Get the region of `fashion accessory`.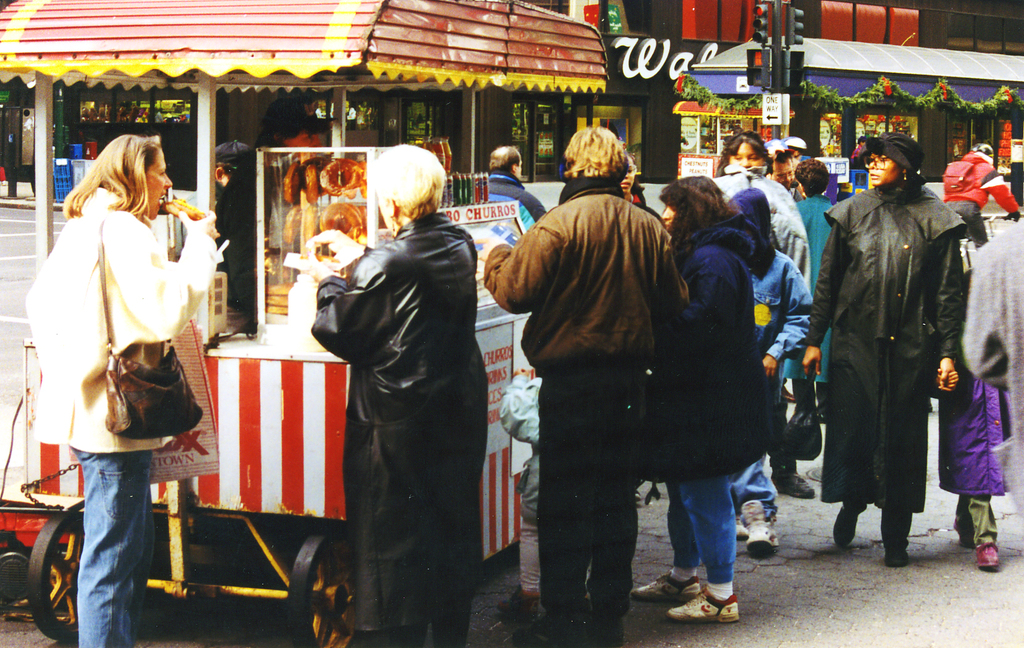
left=887, top=550, right=909, bottom=567.
